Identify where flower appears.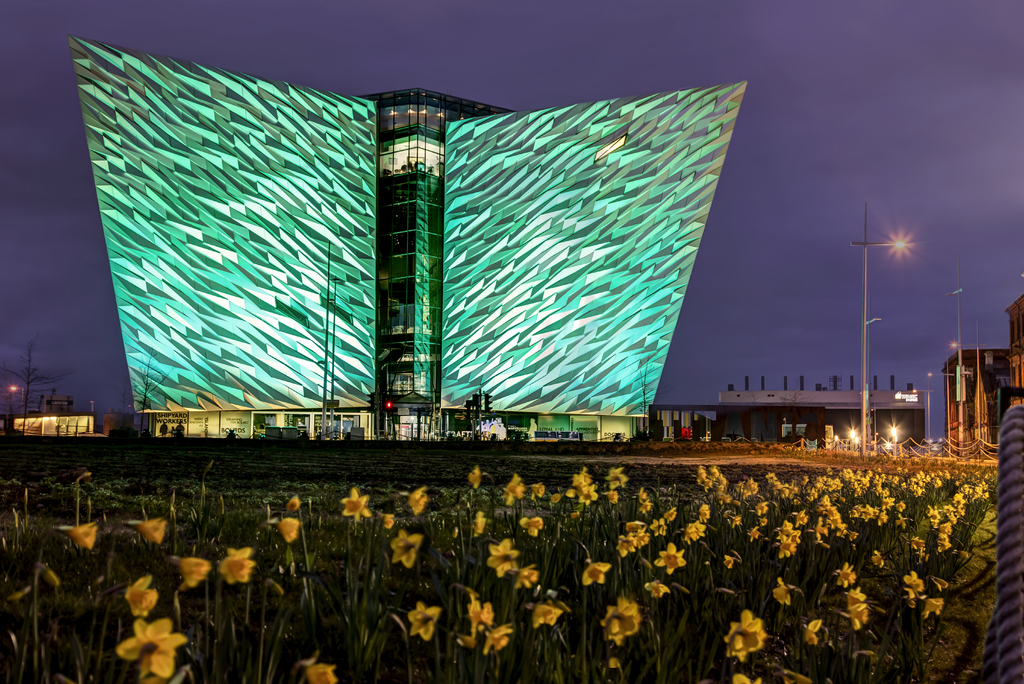
Appears at <box>134,516,166,545</box>.
